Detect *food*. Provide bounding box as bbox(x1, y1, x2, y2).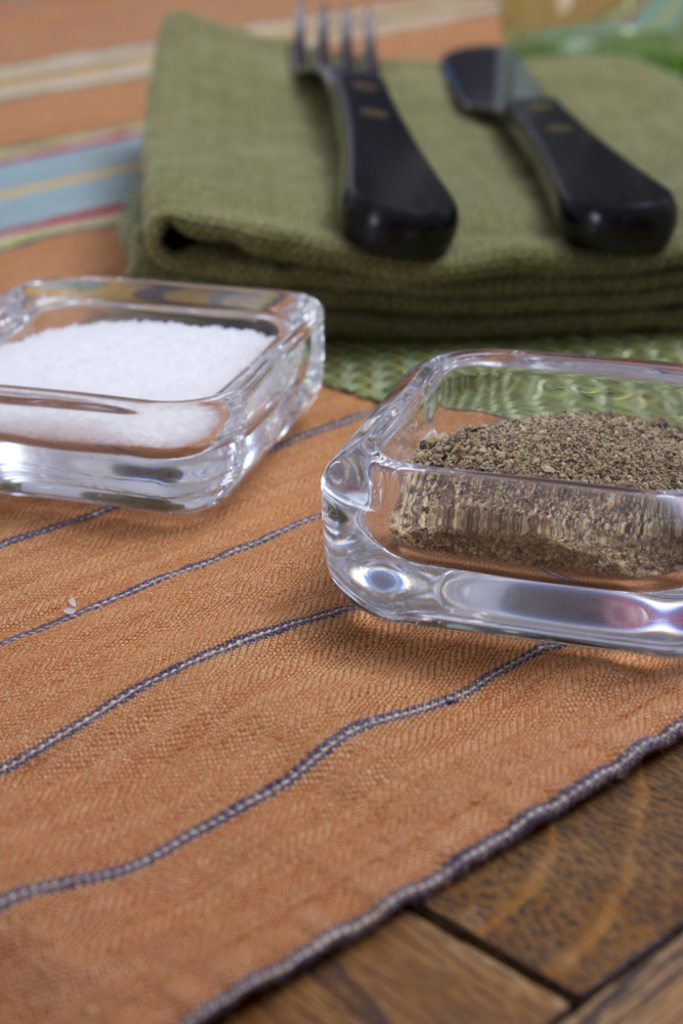
bbox(384, 407, 682, 583).
